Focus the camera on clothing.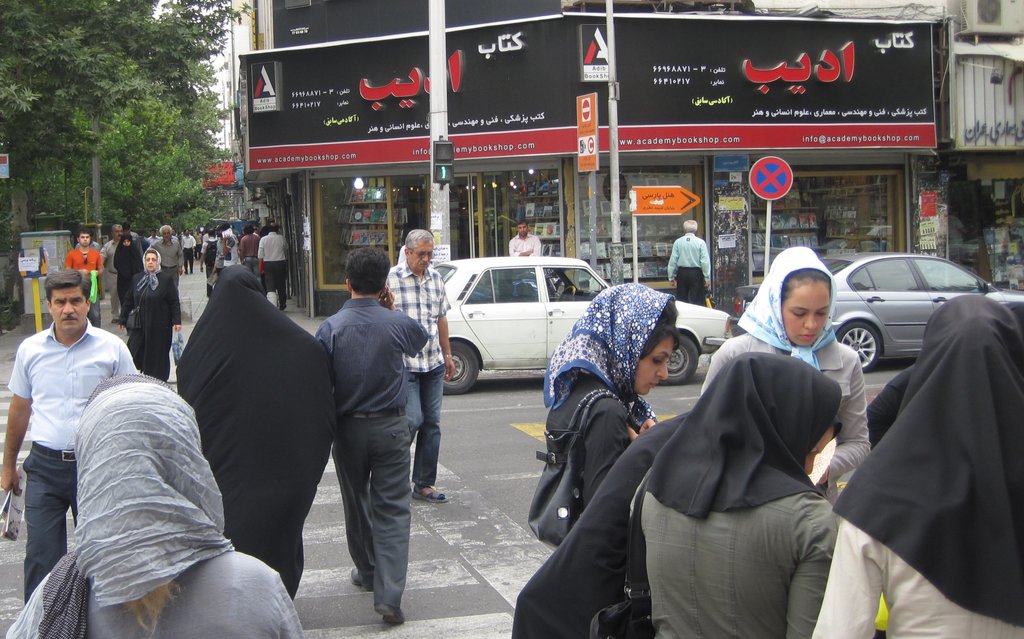
Focus region: BBox(381, 263, 456, 489).
